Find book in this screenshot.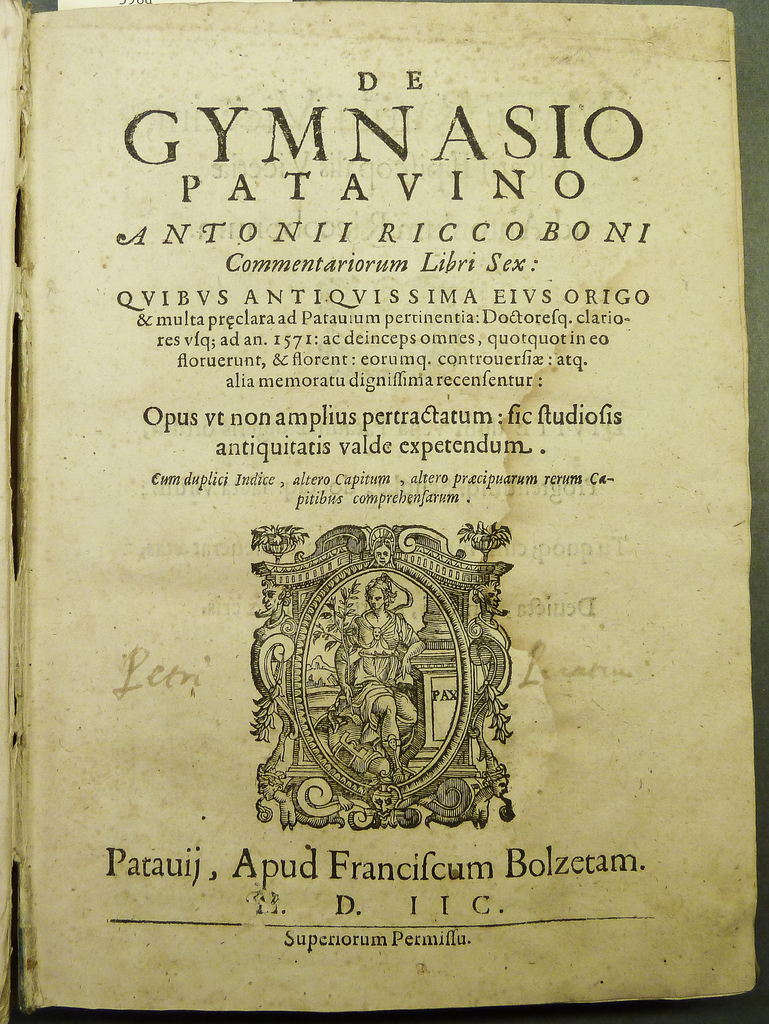
The bounding box for book is {"left": 0, "top": 1, "right": 768, "bottom": 1023}.
